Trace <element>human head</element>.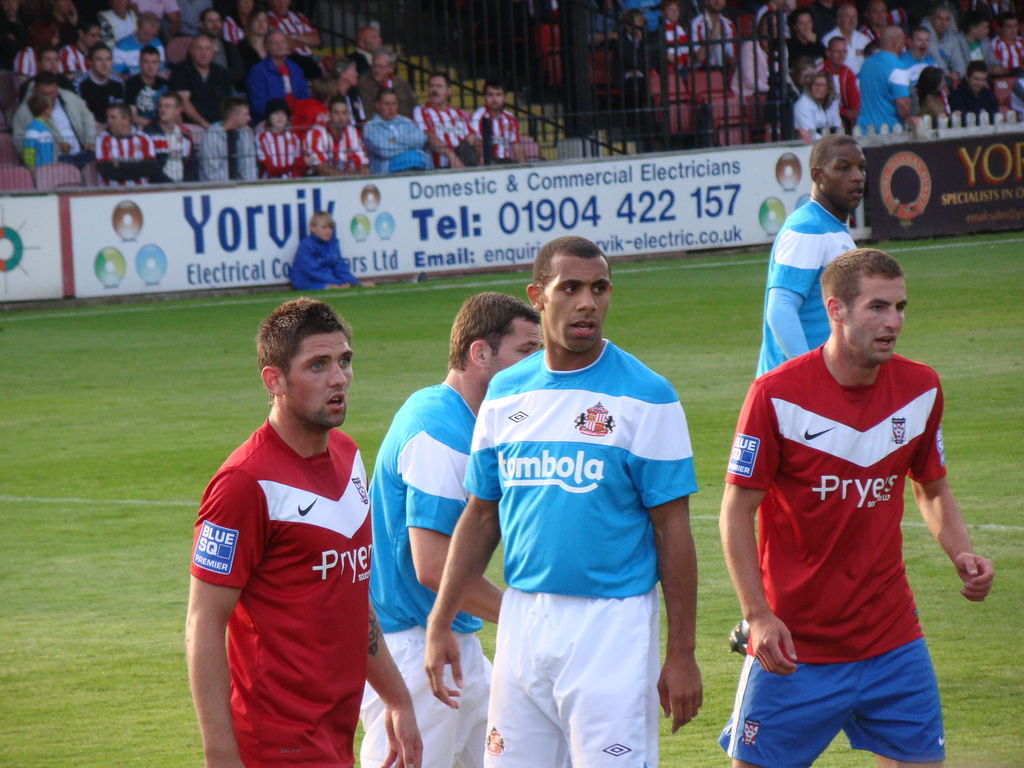
Traced to bbox=(241, 297, 364, 445).
